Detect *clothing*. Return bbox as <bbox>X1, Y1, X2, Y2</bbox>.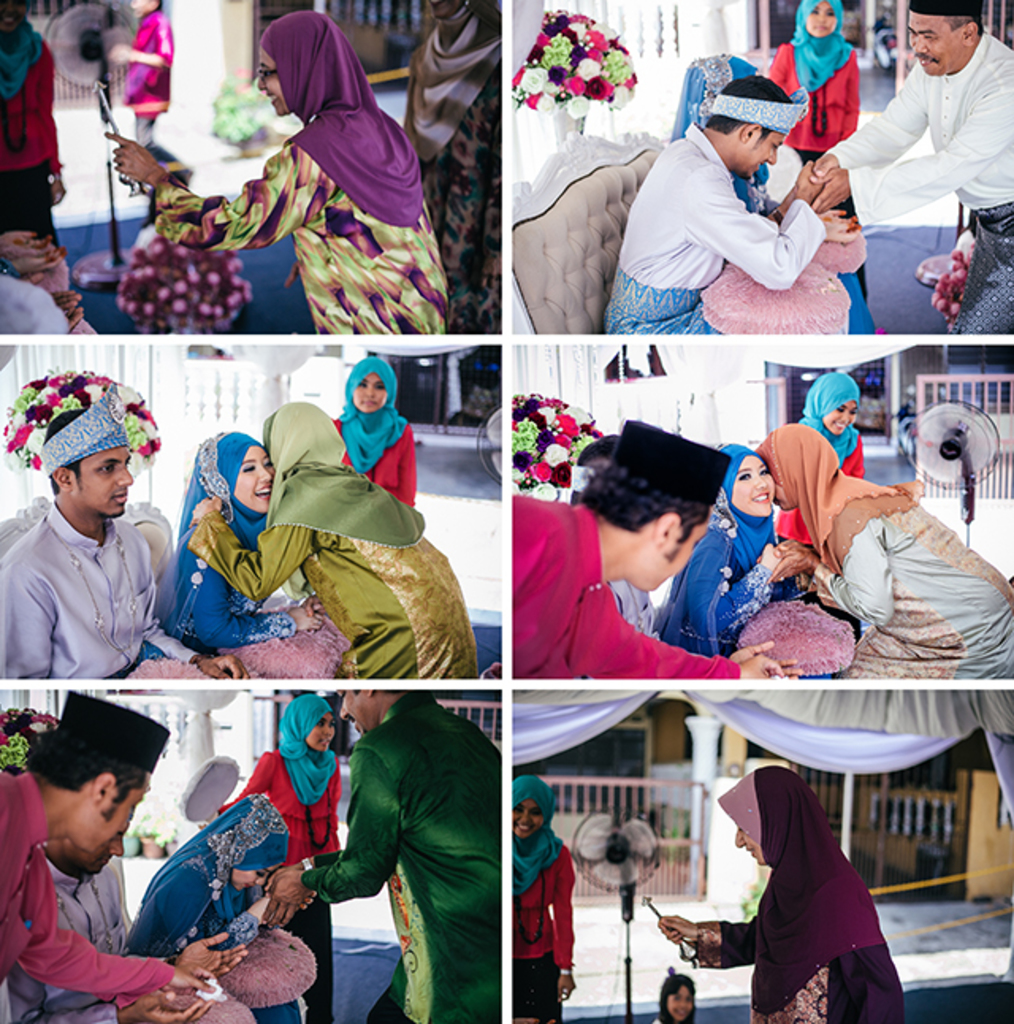
<bbox>650, 975, 689, 1022</bbox>.
